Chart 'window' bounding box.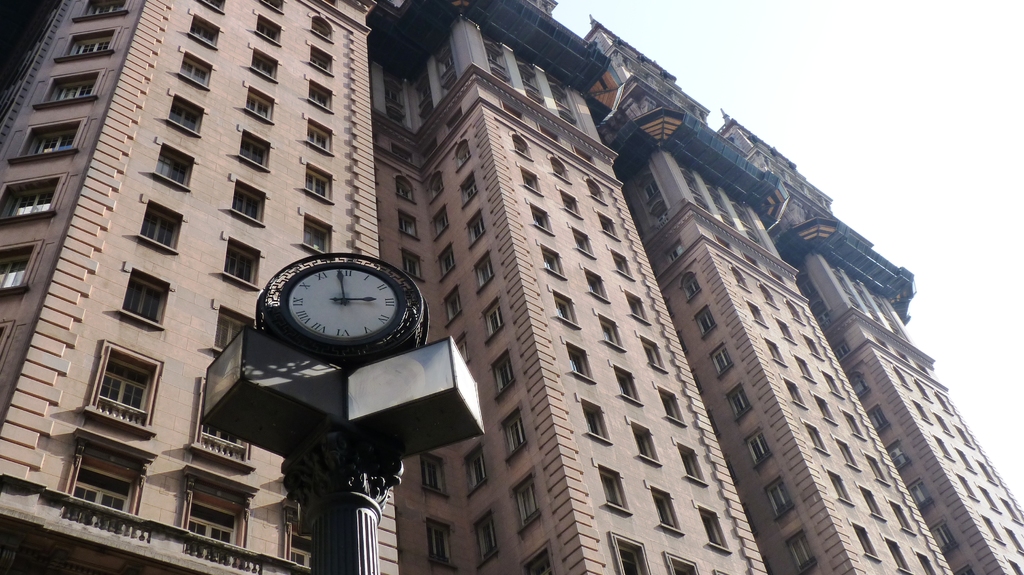
Charted: region(682, 272, 699, 301).
